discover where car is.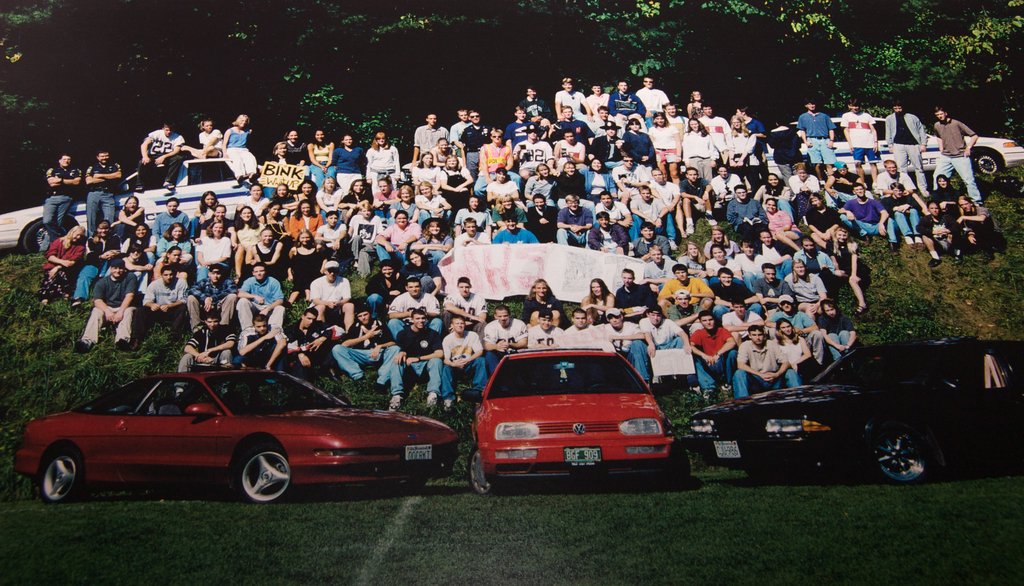
Discovered at <box>25,369,461,512</box>.
